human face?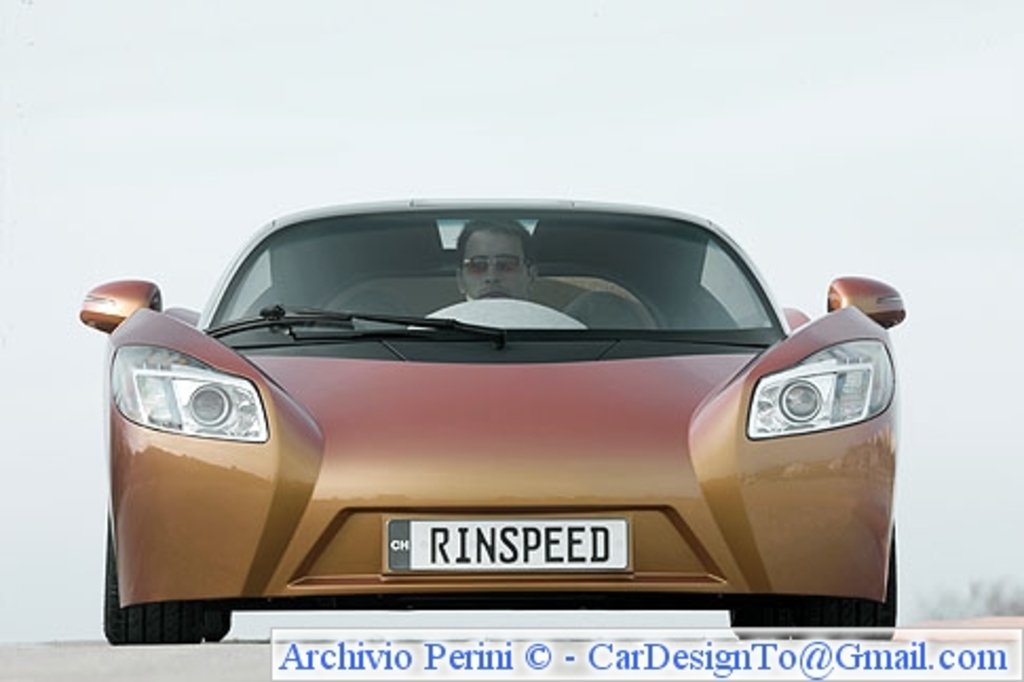
left=462, top=228, right=528, bottom=300
